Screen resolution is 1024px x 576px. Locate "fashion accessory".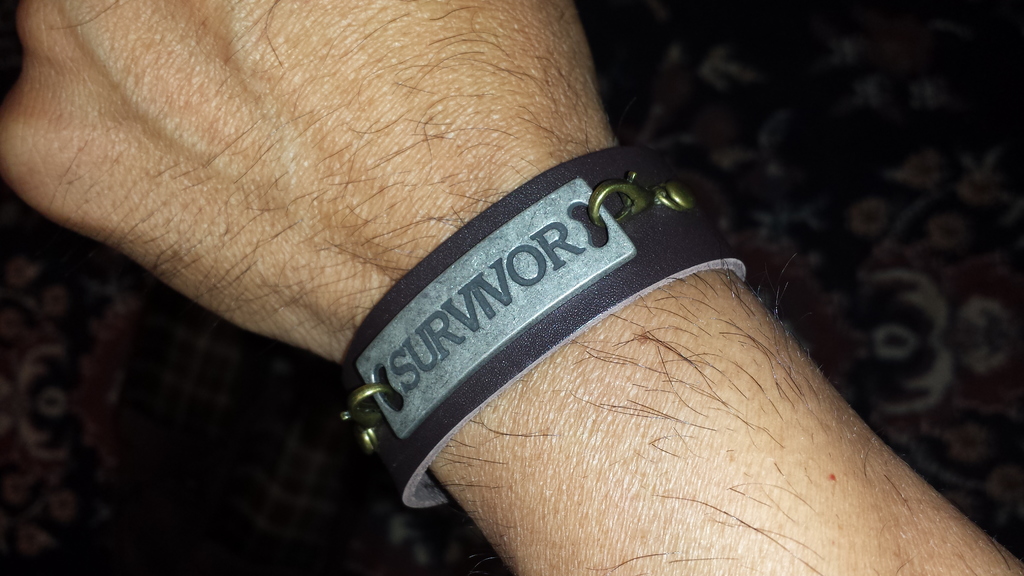
bbox=[334, 140, 751, 510].
